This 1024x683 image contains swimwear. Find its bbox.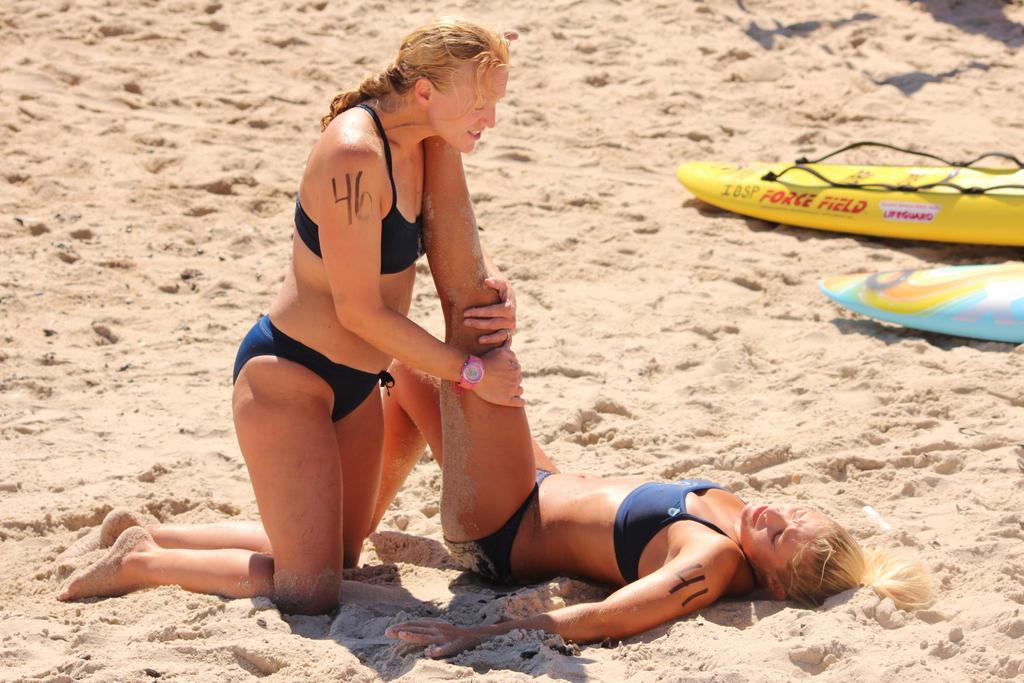
crop(232, 317, 392, 424).
